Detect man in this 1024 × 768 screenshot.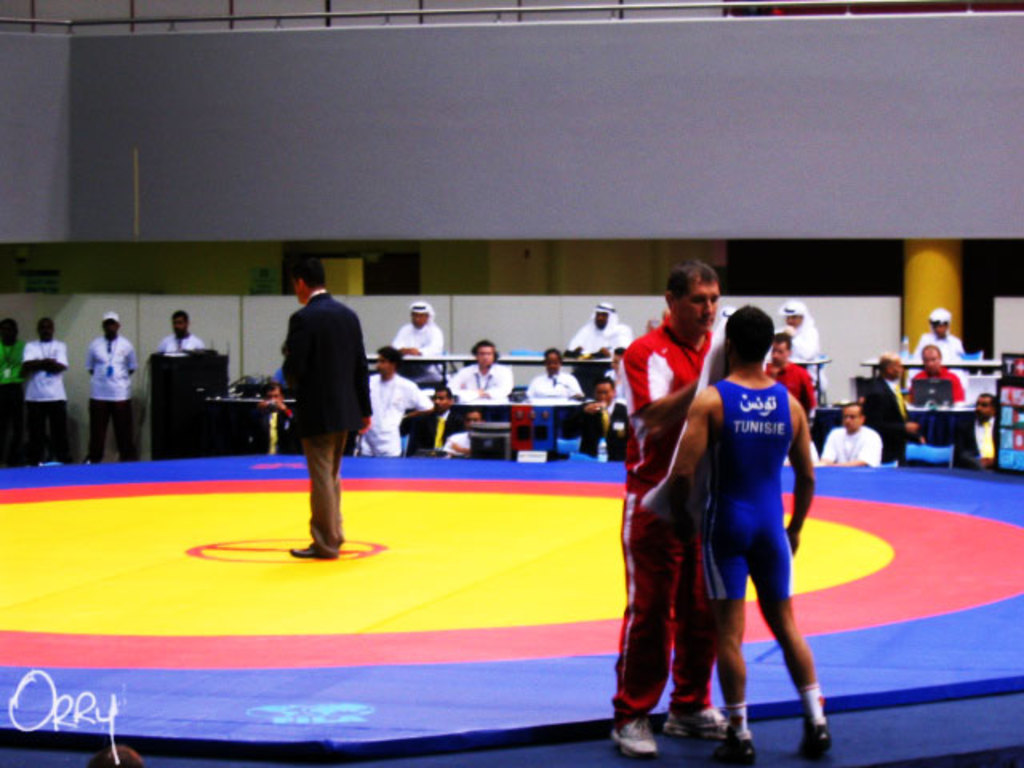
Detection: 352, 346, 437, 456.
